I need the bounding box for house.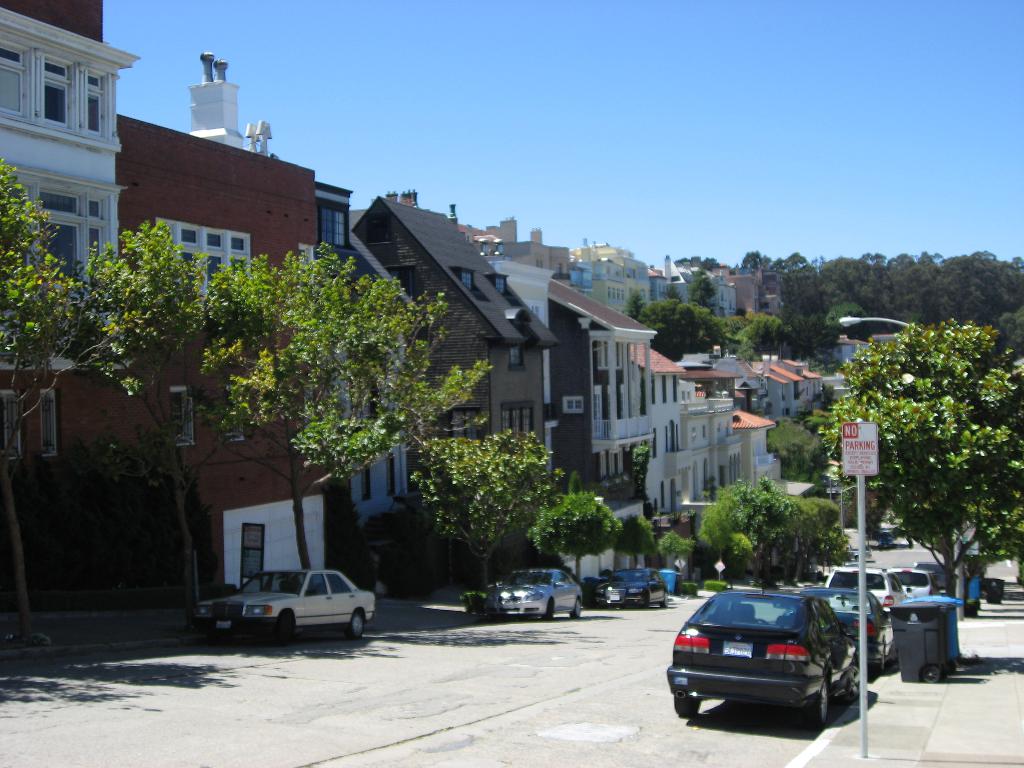
Here it is: BBox(627, 325, 705, 557).
